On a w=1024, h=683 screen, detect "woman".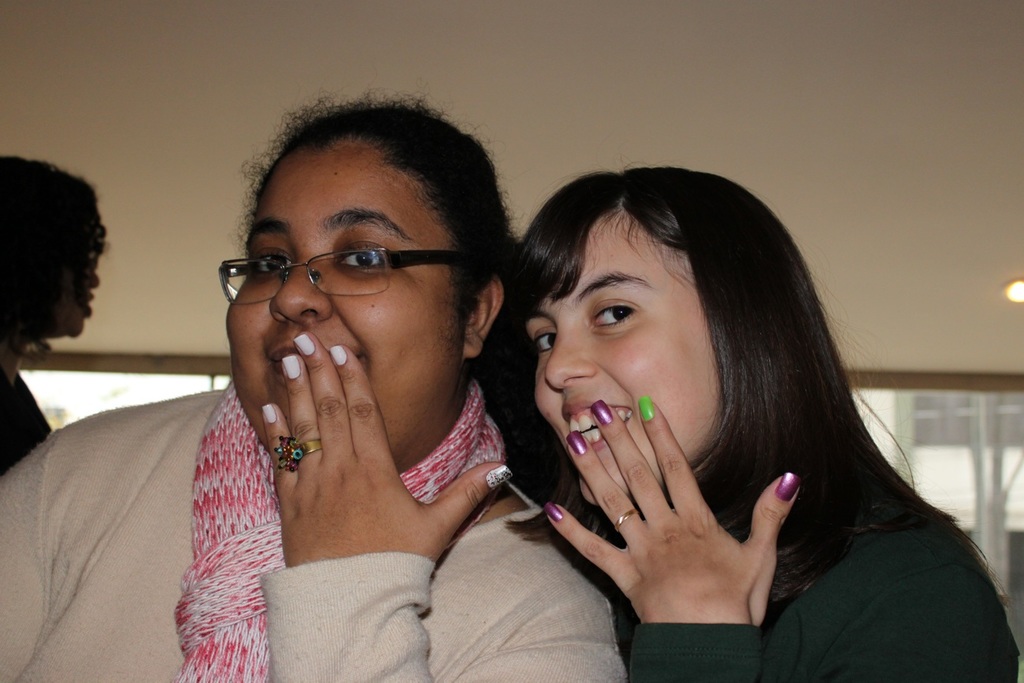
left=472, top=161, right=1023, bottom=682.
